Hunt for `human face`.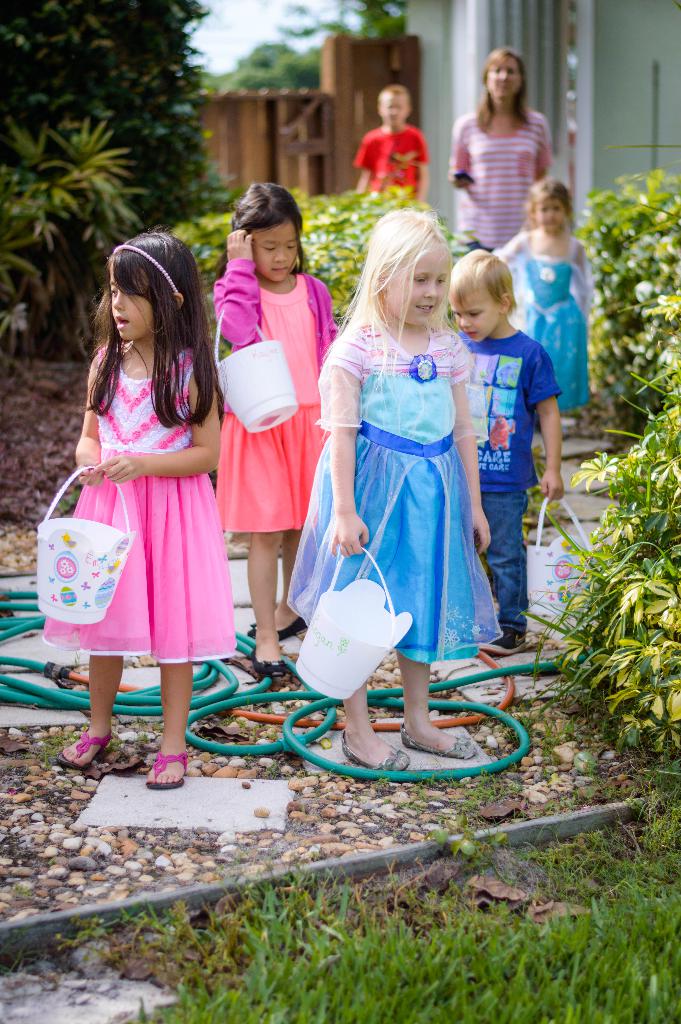
Hunted down at [x1=537, y1=199, x2=570, y2=236].
